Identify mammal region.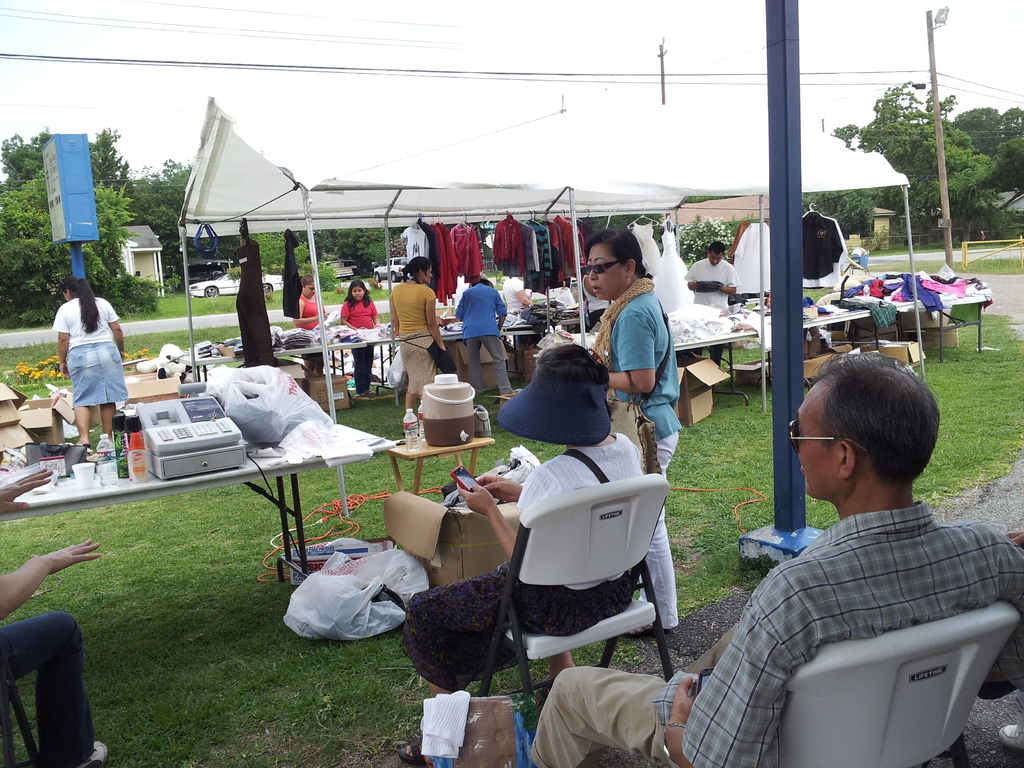
Region: 578 228 684 632.
